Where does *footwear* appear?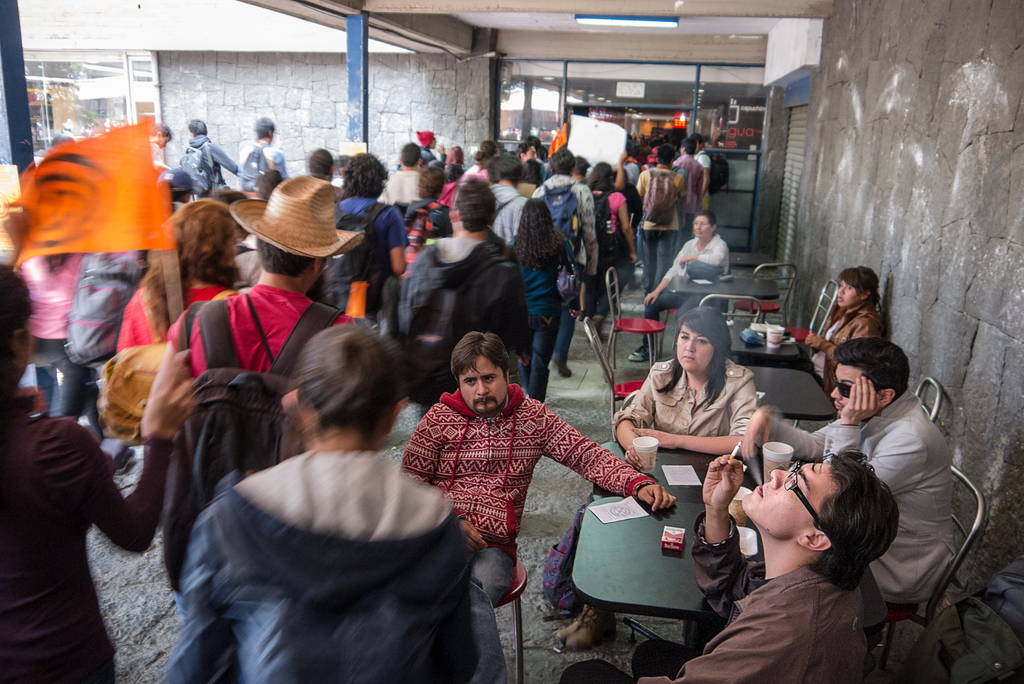
Appears at {"left": 552, "top": 604, "right": 619, "bottom": 650}.
